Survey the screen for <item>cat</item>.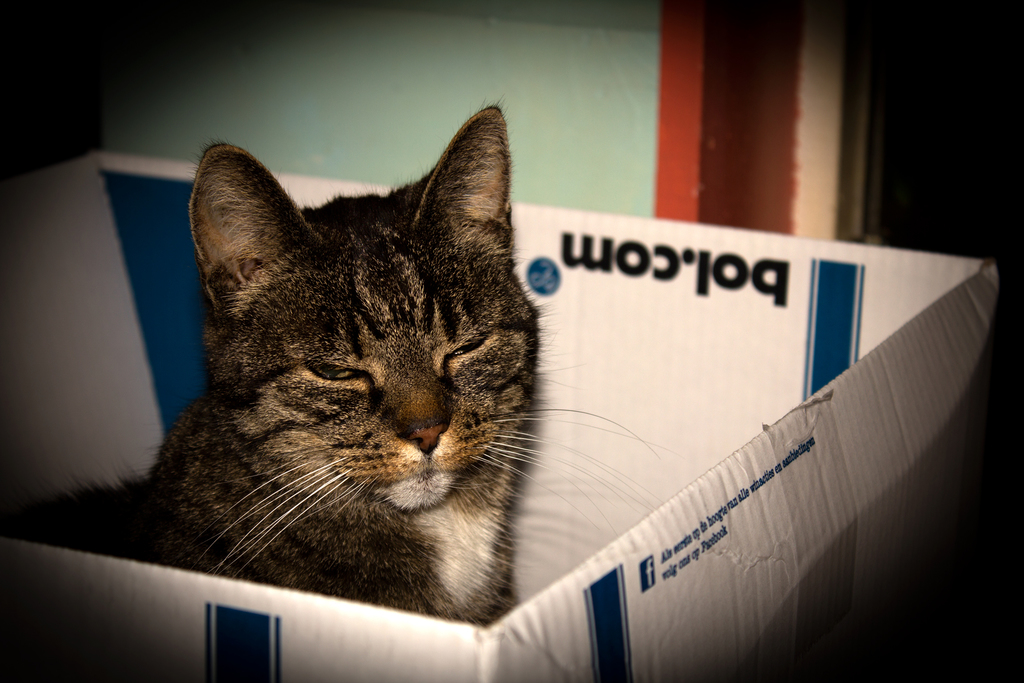
Survey found: 0:92:687:650.
